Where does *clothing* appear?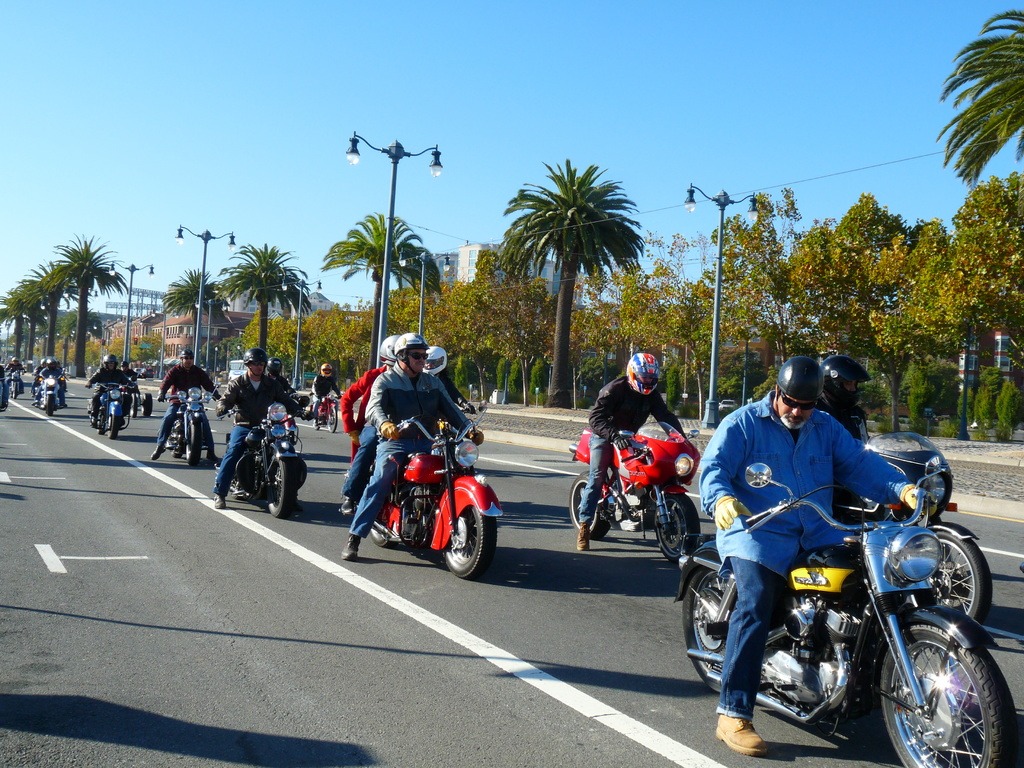
Appears at (left=122, top=367, right=139, bottom=381).
